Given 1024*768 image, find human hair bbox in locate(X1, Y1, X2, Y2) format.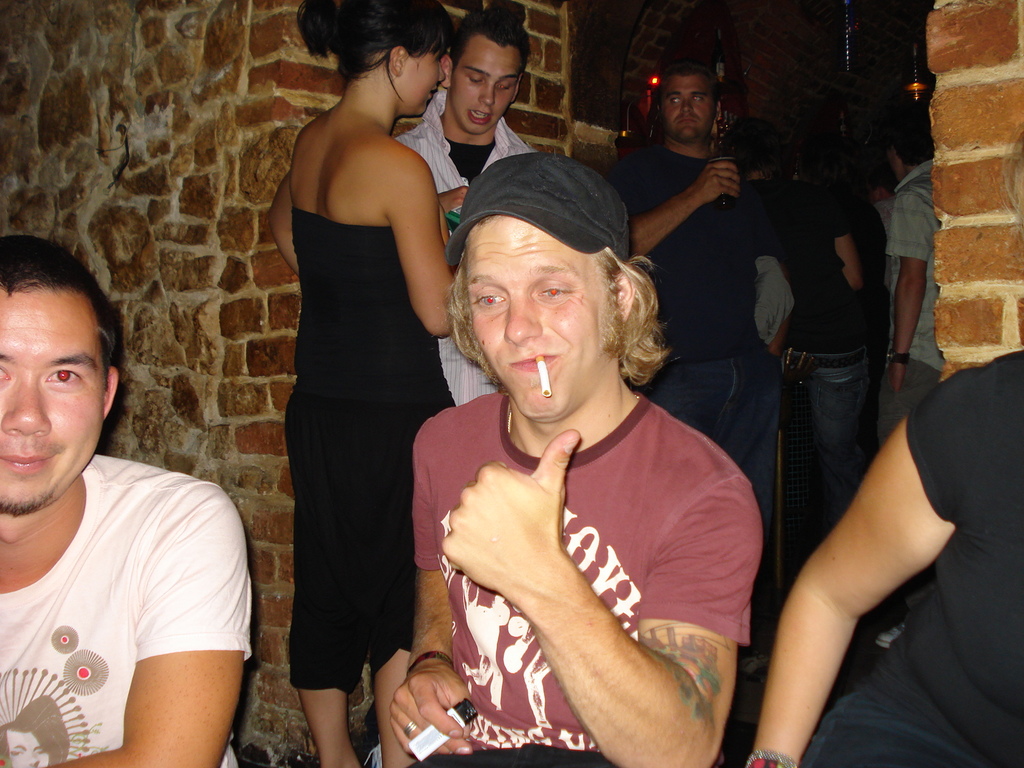
locate(0, 236, 116, 393).
